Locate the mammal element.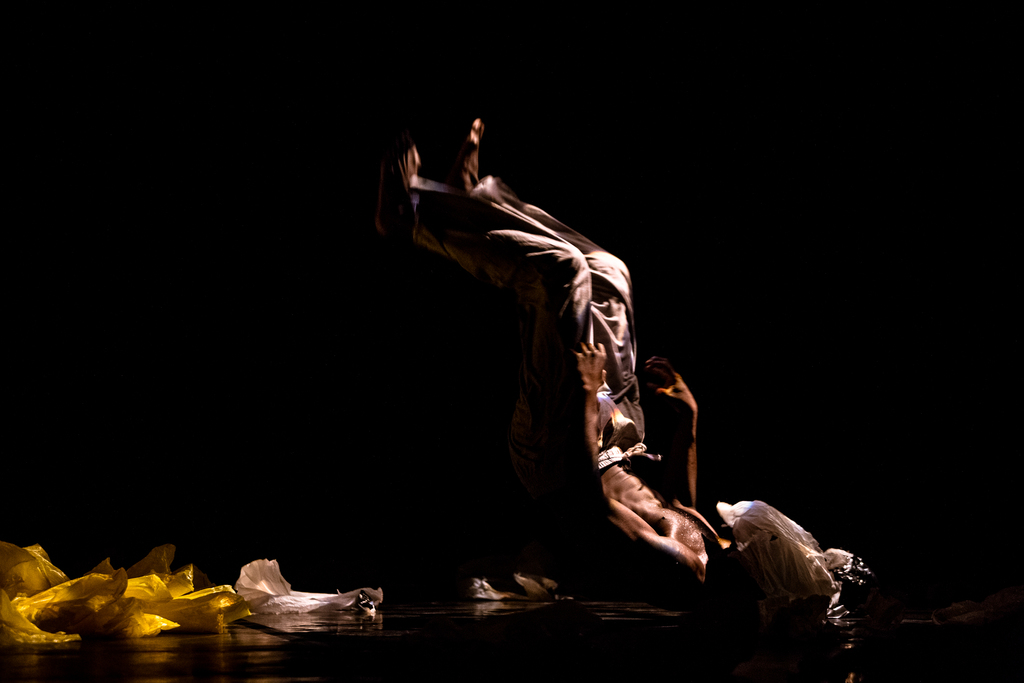
Element bbox: [left=447, top=94, right=835, bottom=641].
